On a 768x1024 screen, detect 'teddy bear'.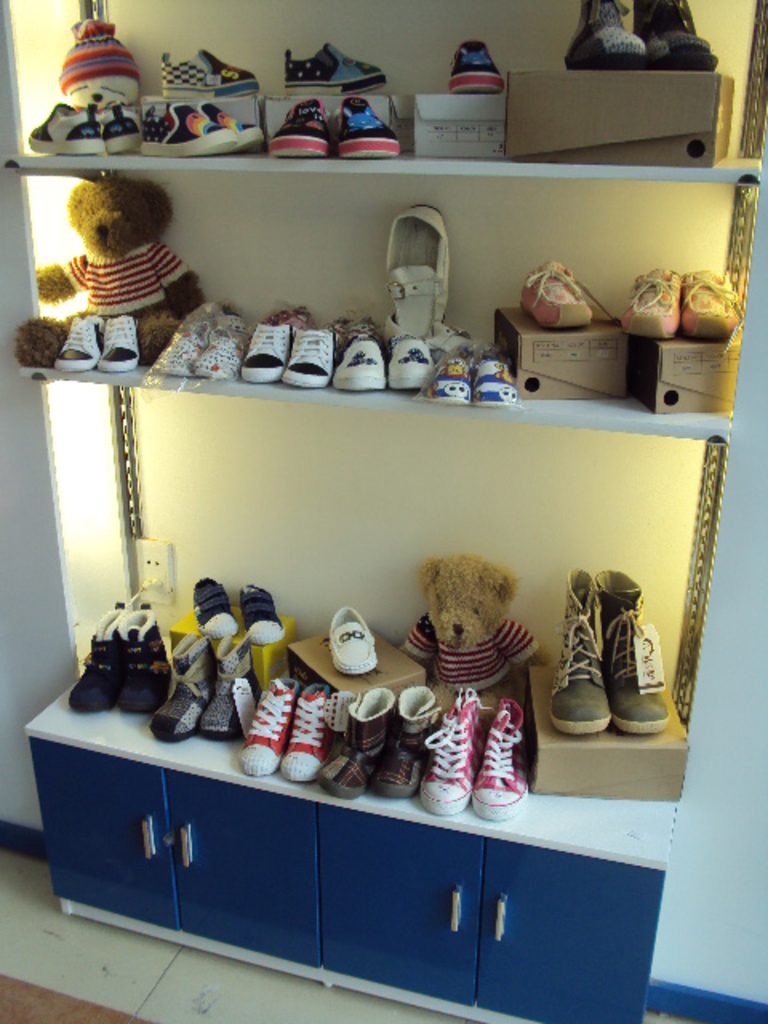
<region>398, 550, 555, 733</region>.
